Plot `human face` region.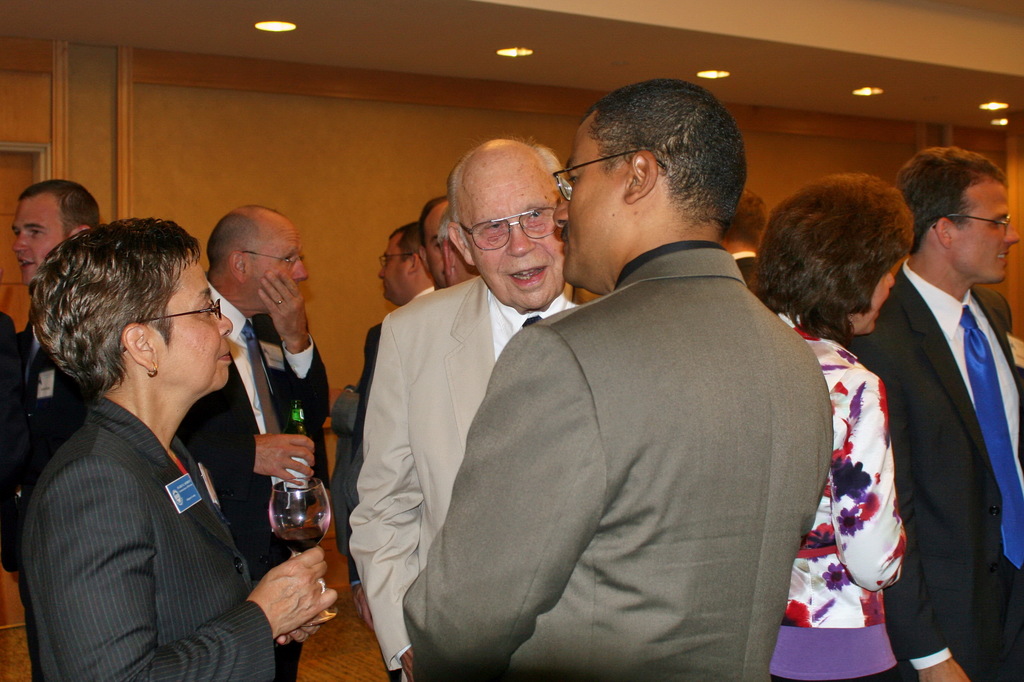
Plotted at [x1=159, y1=248, x2=234, y2=388].
